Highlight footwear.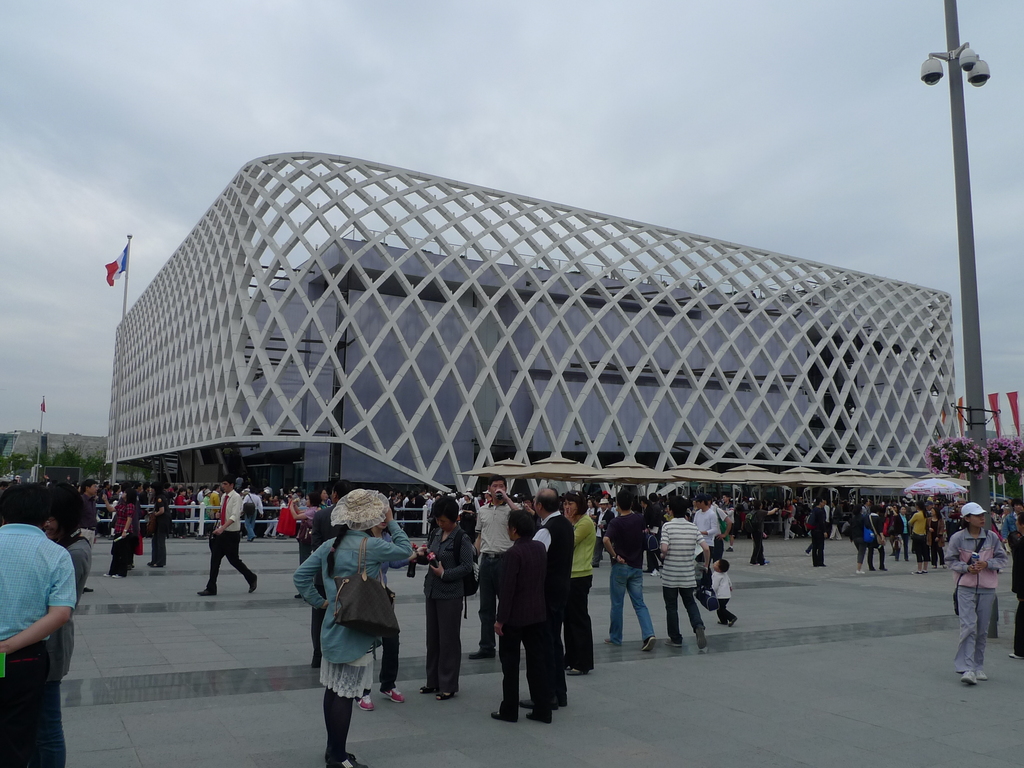
Highlighted region: detection(468, 646, 495, 660).
